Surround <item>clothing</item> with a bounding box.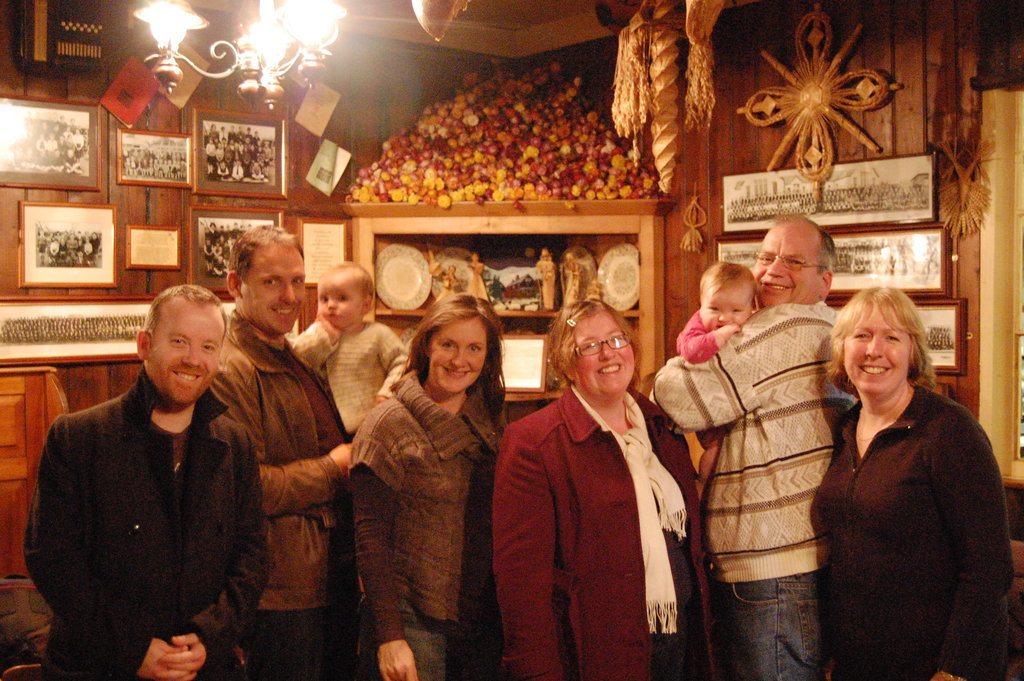
left=283, top=311, right=405, bottom=438.
